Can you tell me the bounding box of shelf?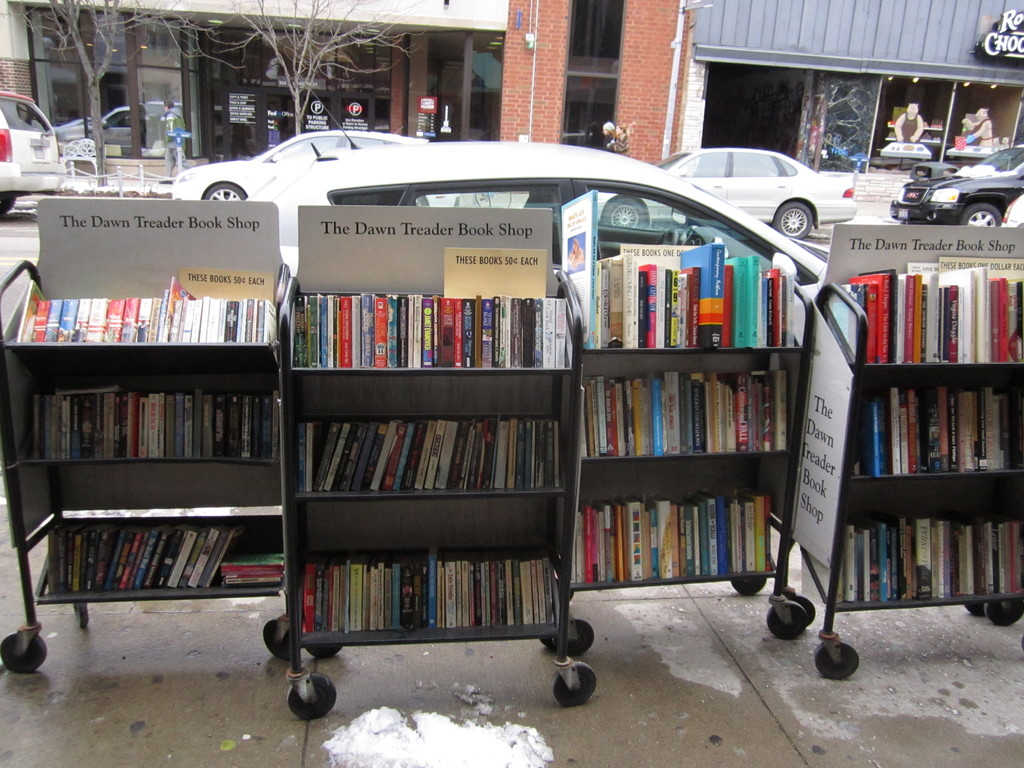
{"x1": 831, "y1": 502, "x2": 1023, "y2": 621}.
